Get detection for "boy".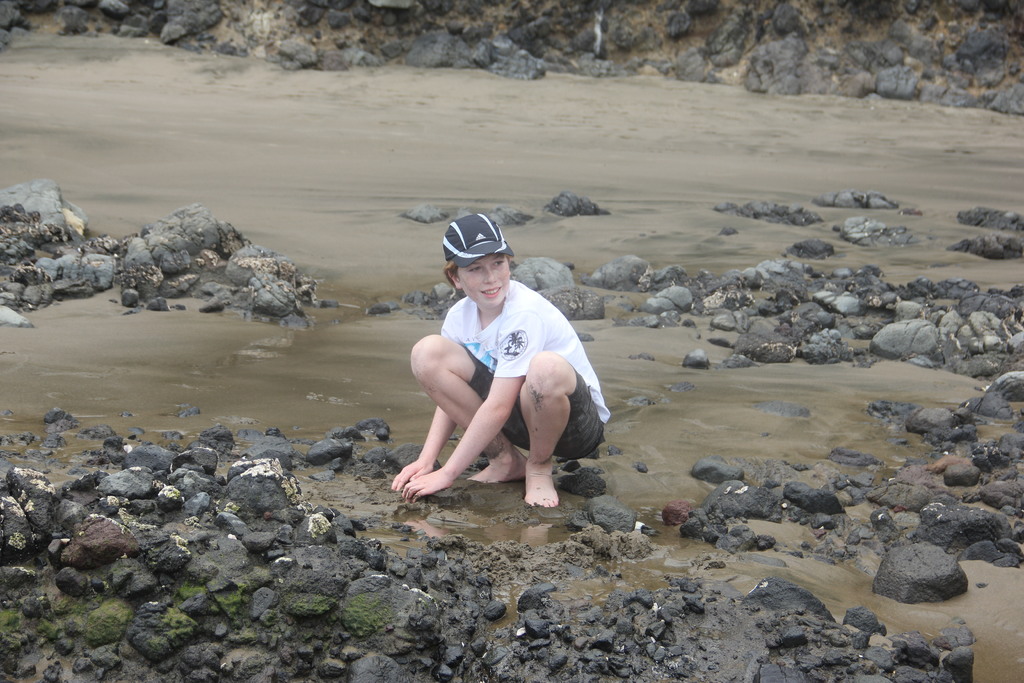
Detection: 399,209,628,512.
